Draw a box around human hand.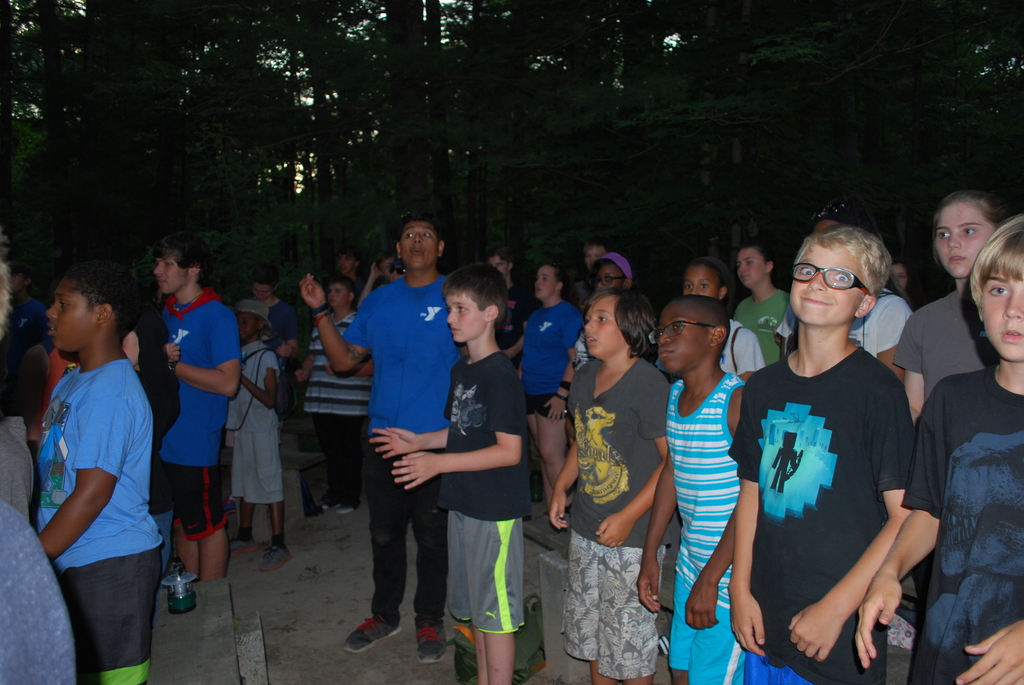
{"left": 853, "top": 569, "right": 903, "bottom": 670}.
